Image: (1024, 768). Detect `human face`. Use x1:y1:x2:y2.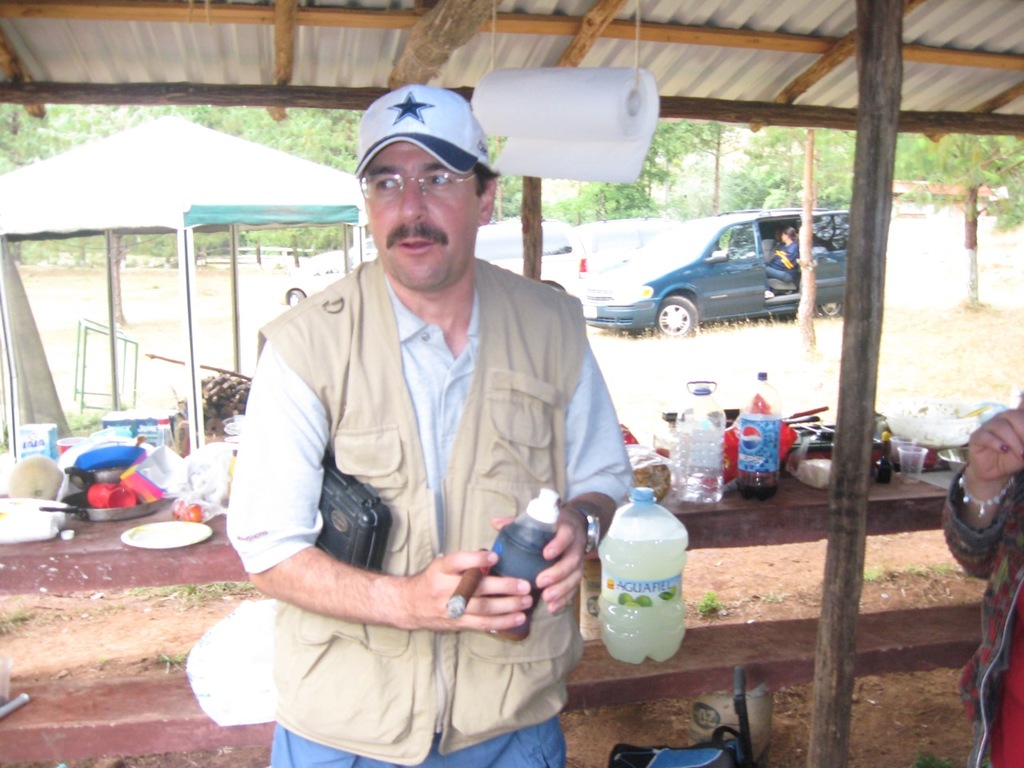
359:143:475:293.
